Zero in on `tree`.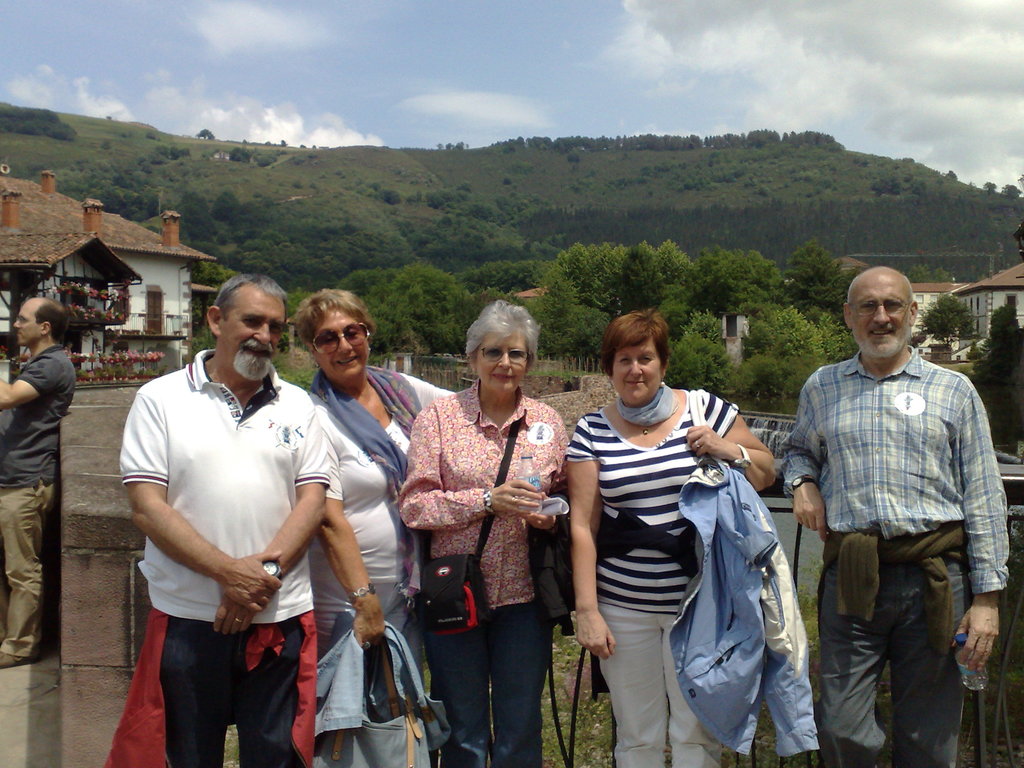
Zeroed in: (left=548, top=287, right=589, bottom=367).
